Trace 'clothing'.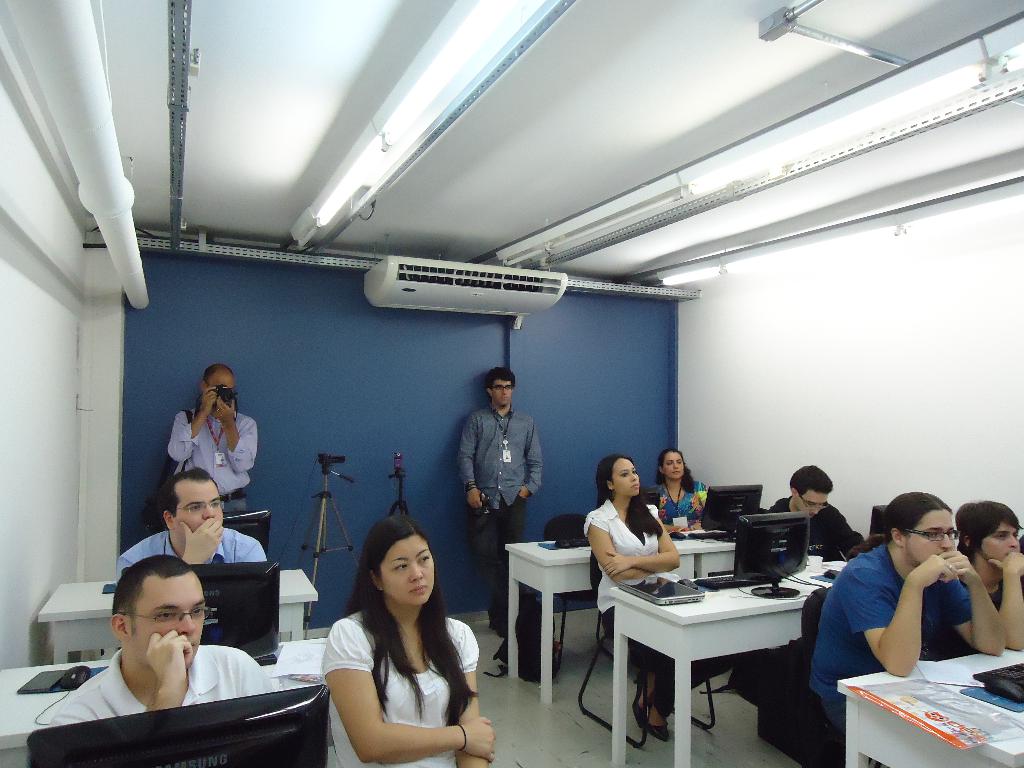
Traced to x1=451, y1=383, x2=547, y2=558.
